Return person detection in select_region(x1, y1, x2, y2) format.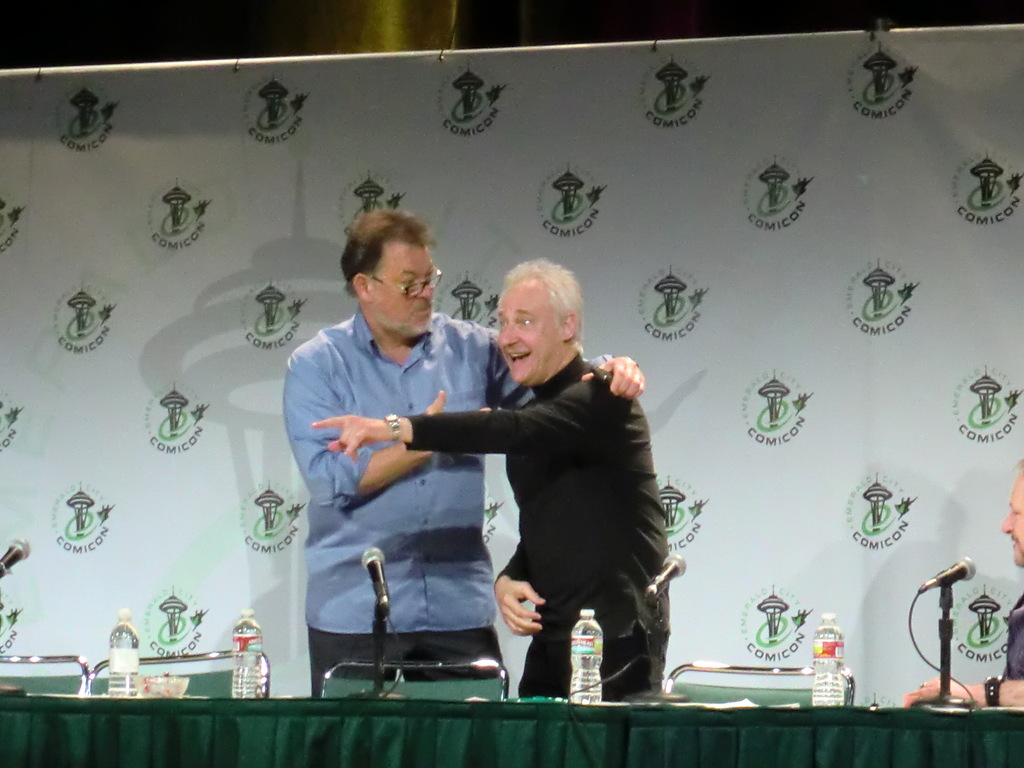
select_region(902, 456, 1023, 709).
